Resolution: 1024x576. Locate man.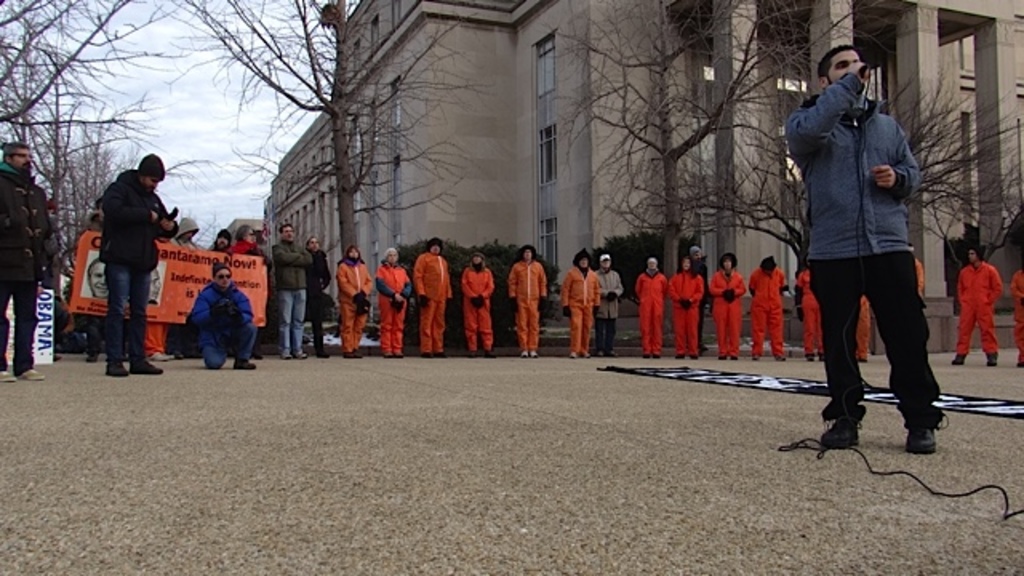
rect(147, 267, 163, 304).
